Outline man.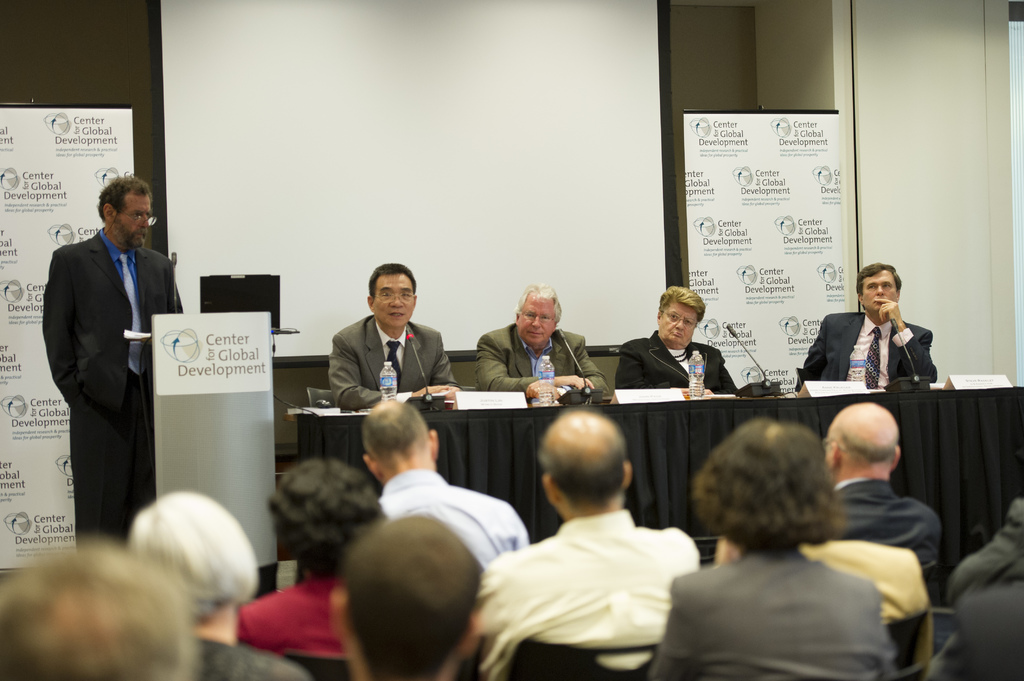
Outline: rect(615, 284, 740, 395).
